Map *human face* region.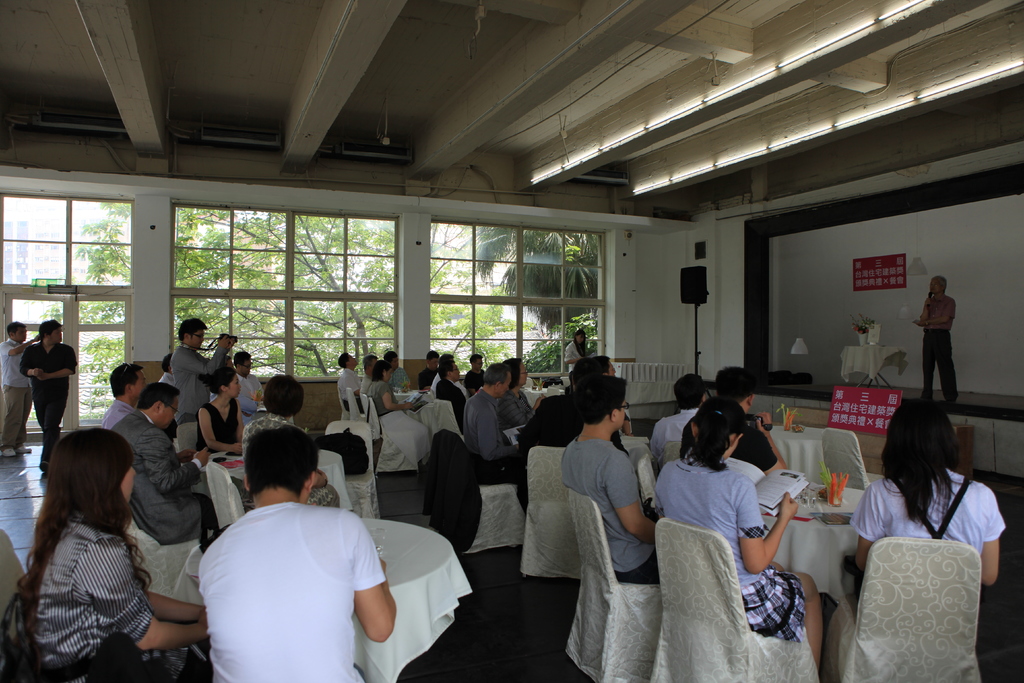
Mapped to 621, 397, 628, 427.
